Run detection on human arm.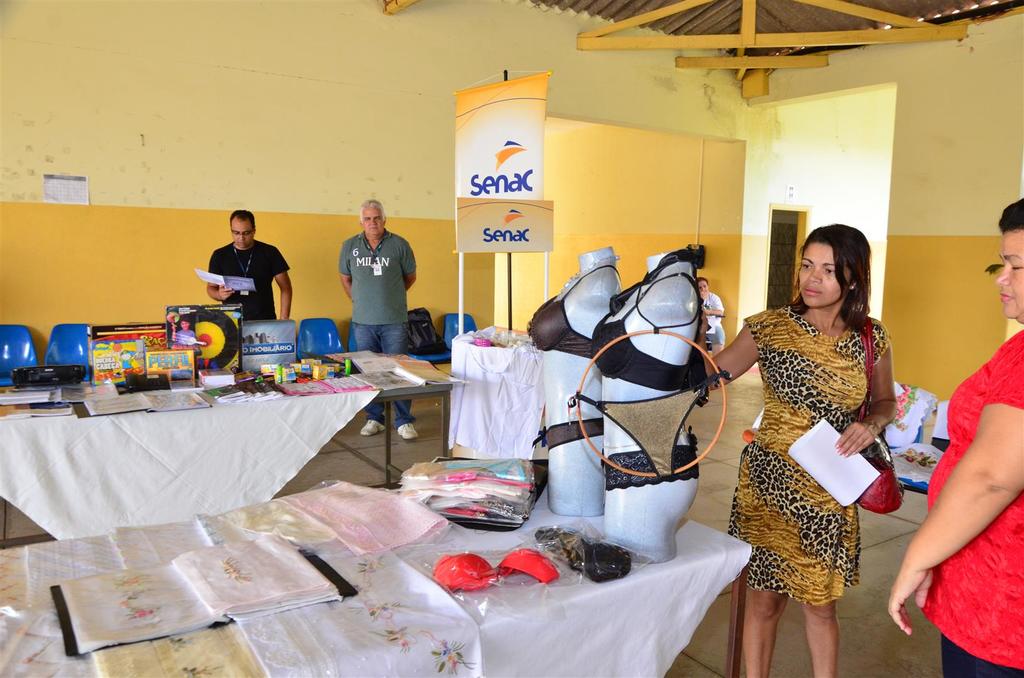
Result: l=700, t=304, r=762, b=390.
